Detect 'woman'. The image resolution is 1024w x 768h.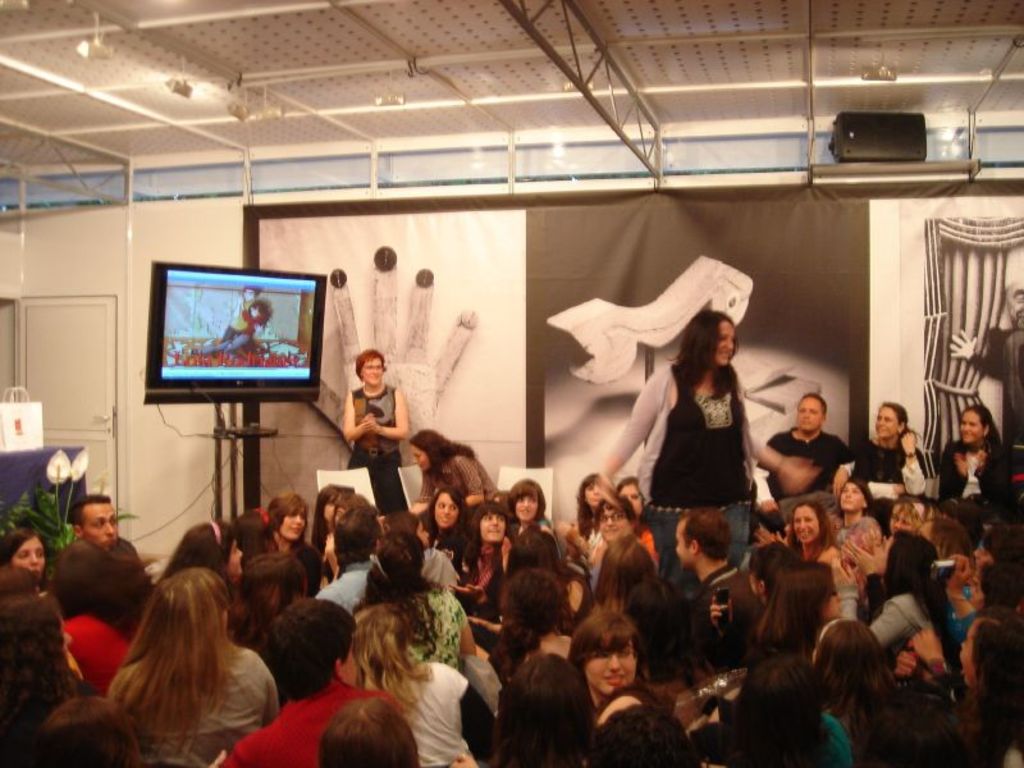
left=5, top=524, right=52, bottom=586.
